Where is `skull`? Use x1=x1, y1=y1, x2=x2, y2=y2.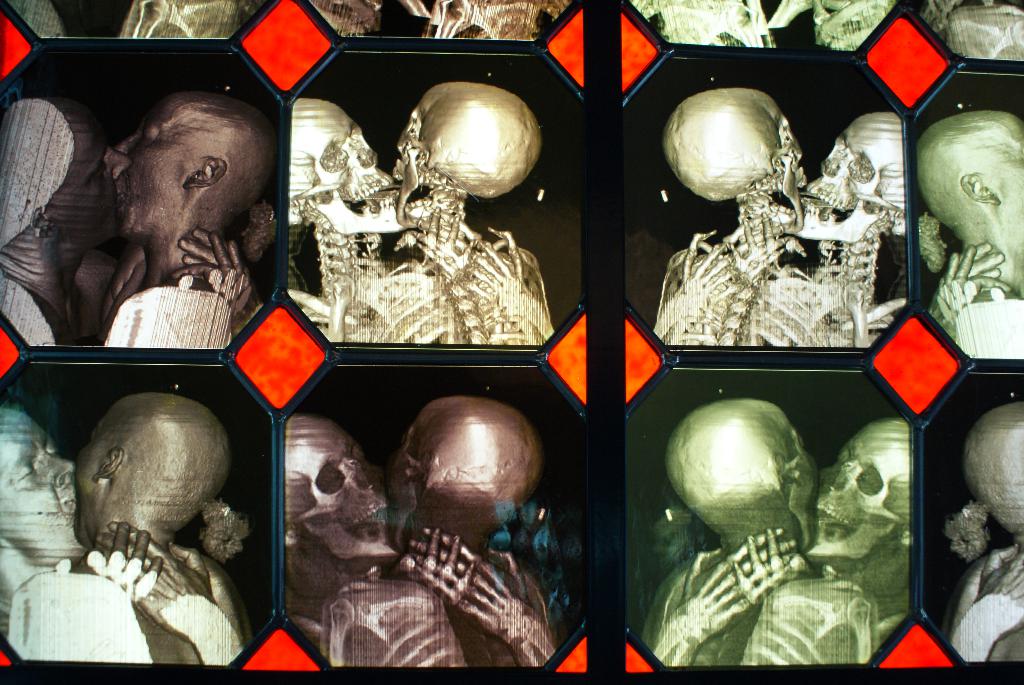
x1=404, y1=397, x2=544, y2=521.
